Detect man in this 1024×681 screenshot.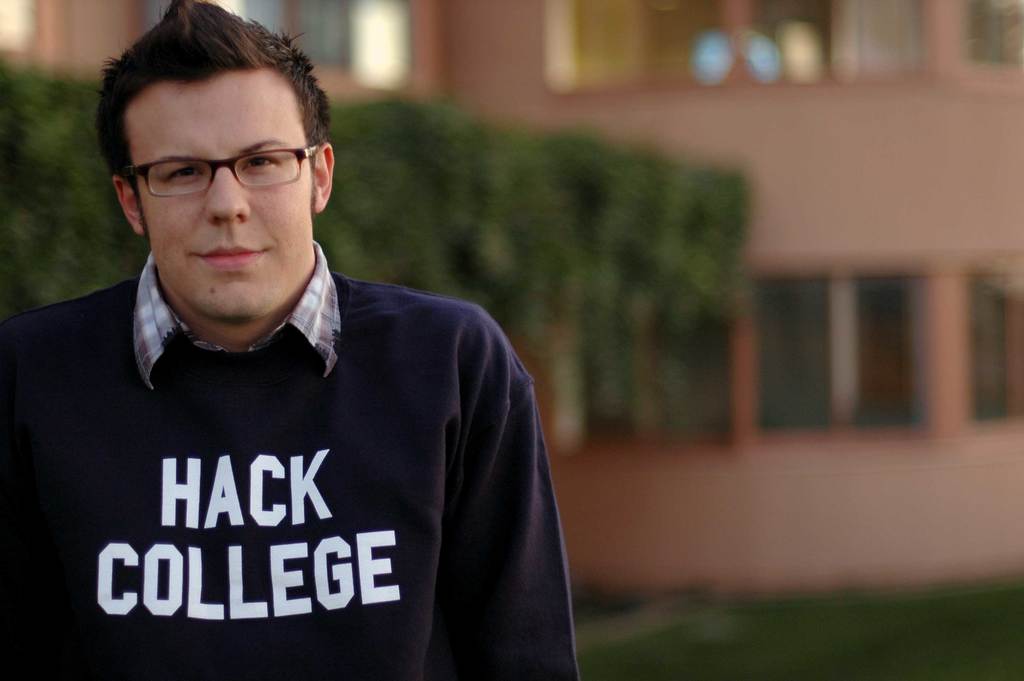
Detection: {"x1": 1, "y1": 1, "x2": 595, "y2": 680}.
